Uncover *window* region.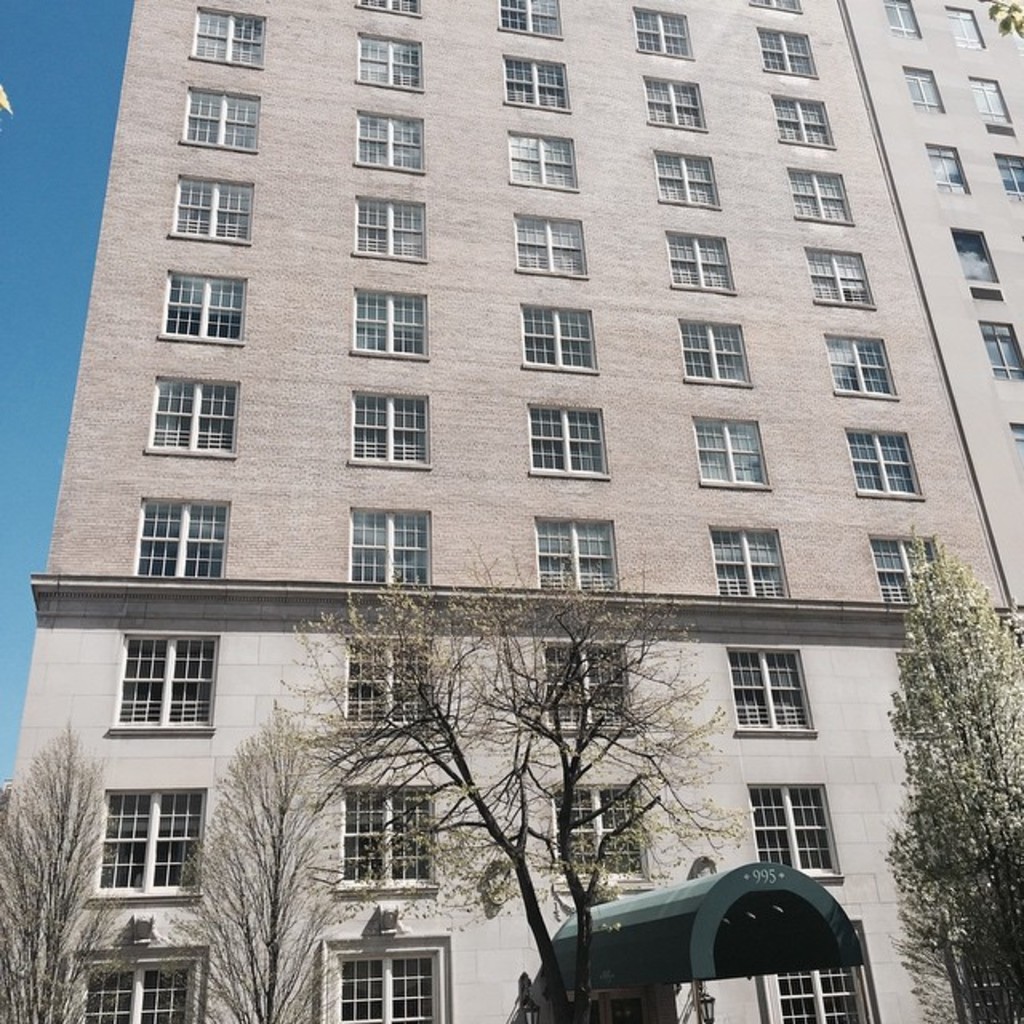
Uncovered: 645,78,702,131.
